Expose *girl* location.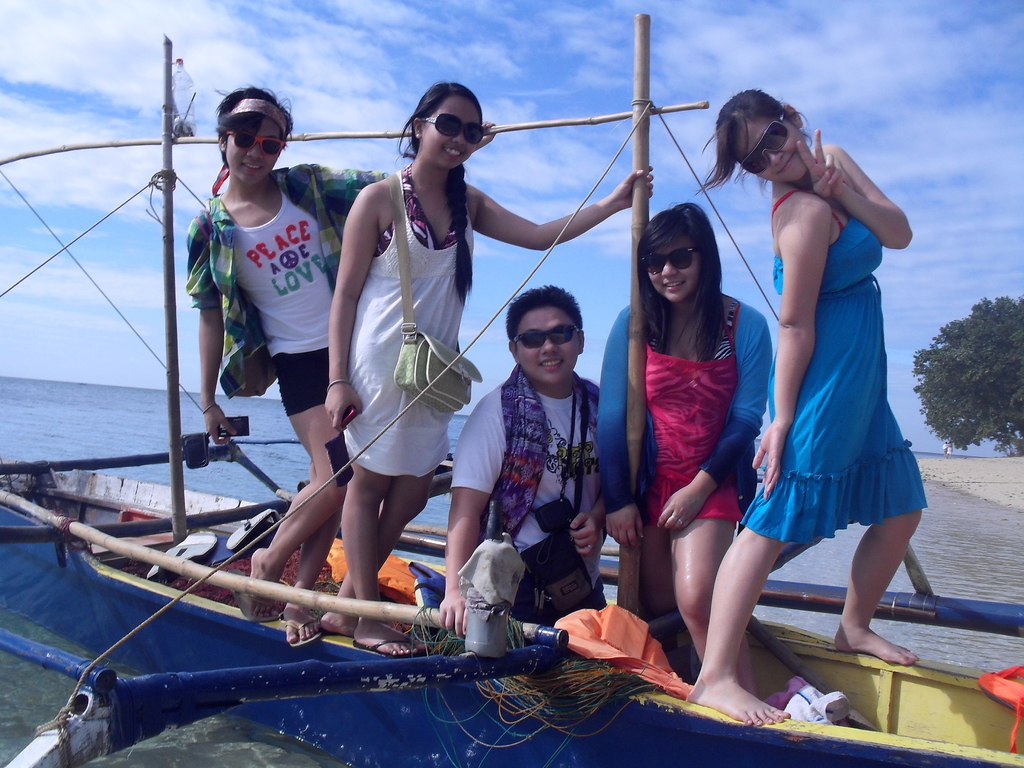
Exposed at box(326, 81, 653, 653).
